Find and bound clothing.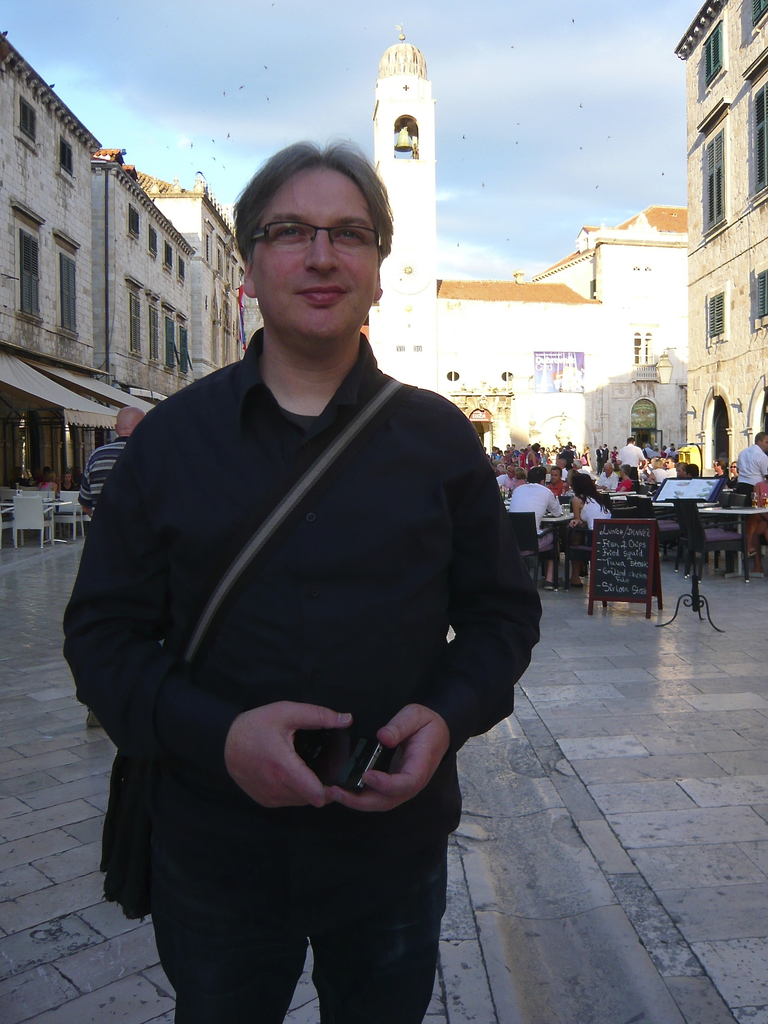
Bound: 64/337/545/1023.
